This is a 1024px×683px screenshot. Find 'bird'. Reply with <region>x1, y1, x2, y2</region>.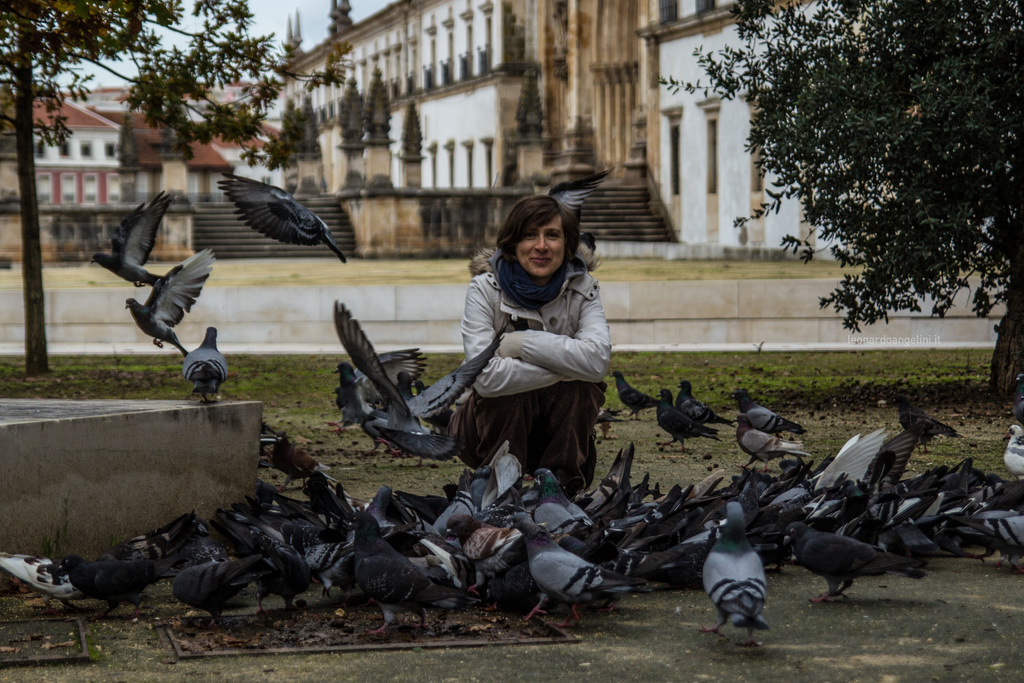
<region>950, 515, 1023, 569</region>.
